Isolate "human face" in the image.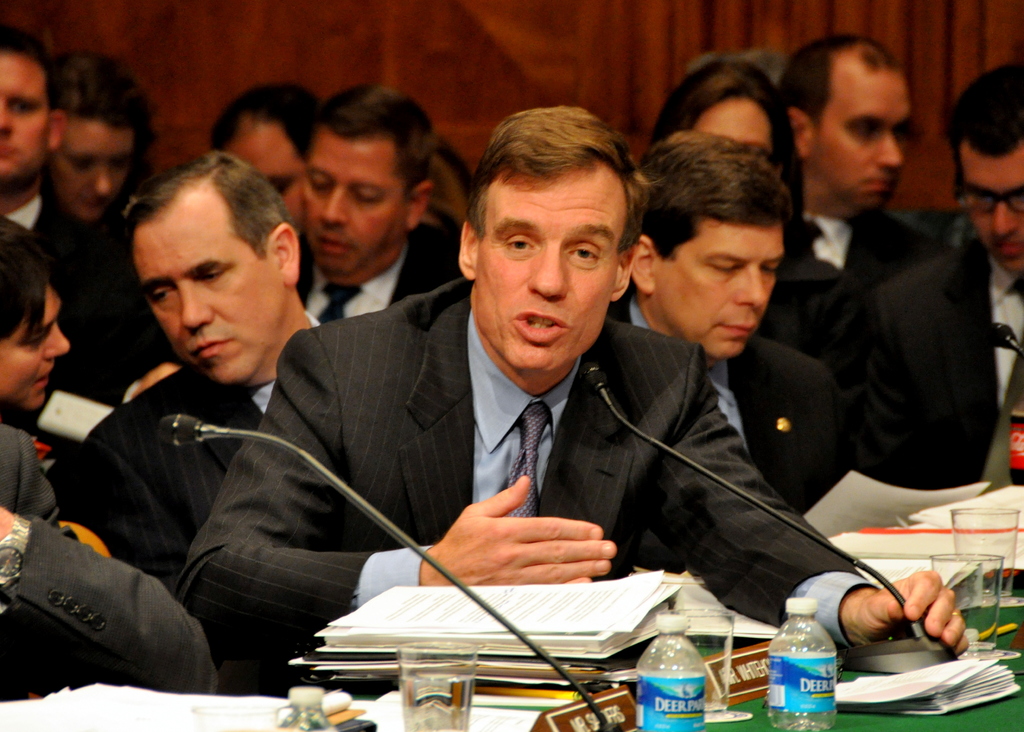
Isolated region: left=0, top=56, right=49, bottom=172.
